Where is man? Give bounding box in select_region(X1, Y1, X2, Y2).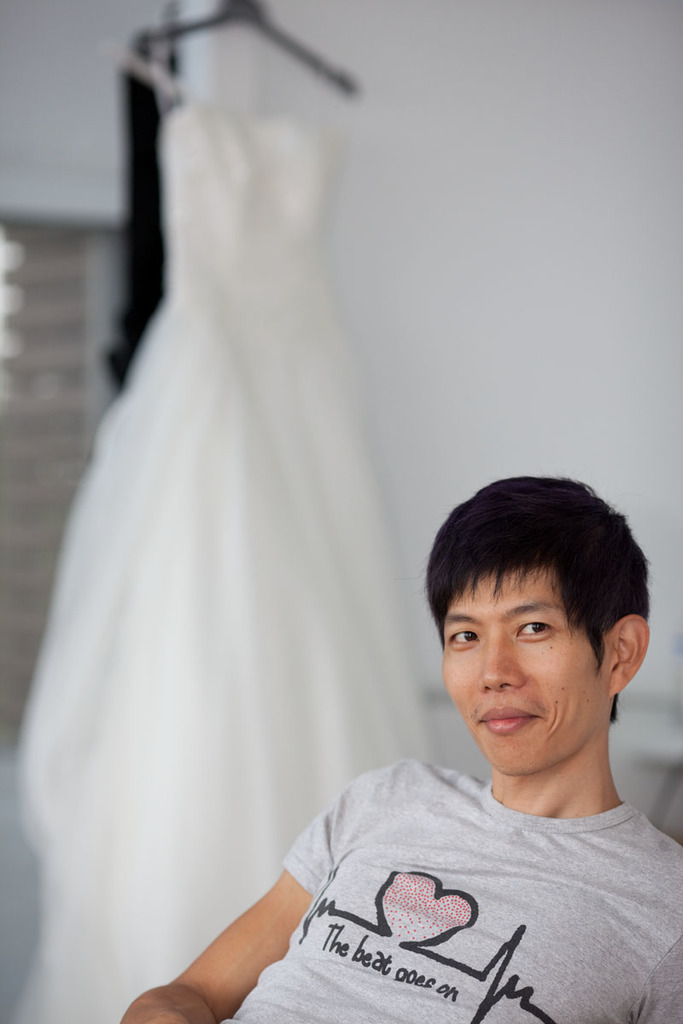
select_region(147, 474, 682, 1015).
